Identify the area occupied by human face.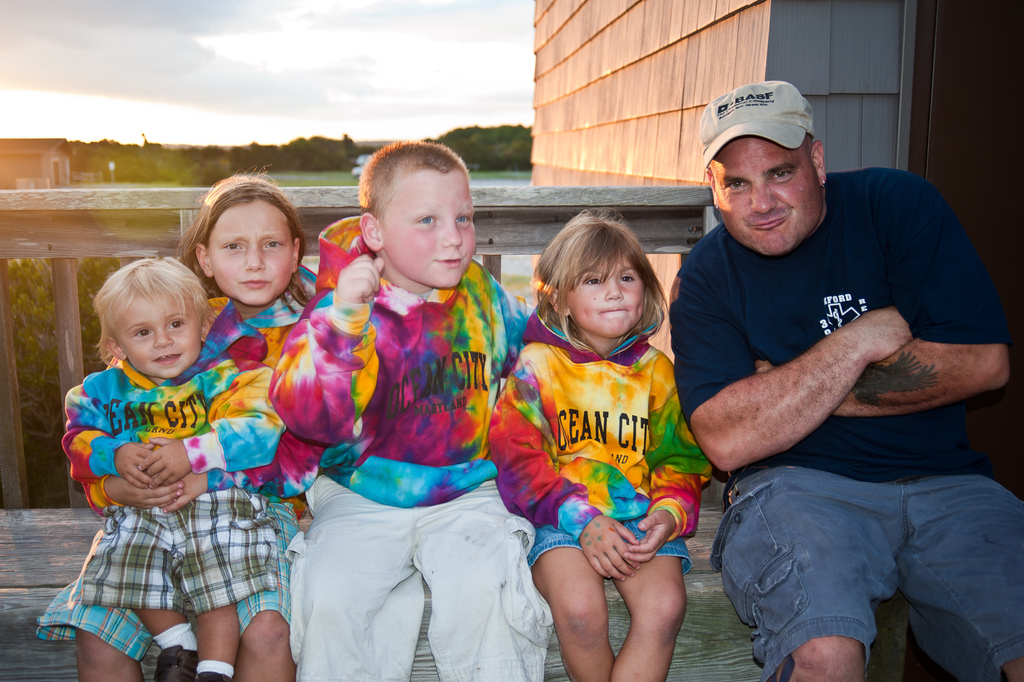
Area: bbox=(715, 134, 825, 259).
